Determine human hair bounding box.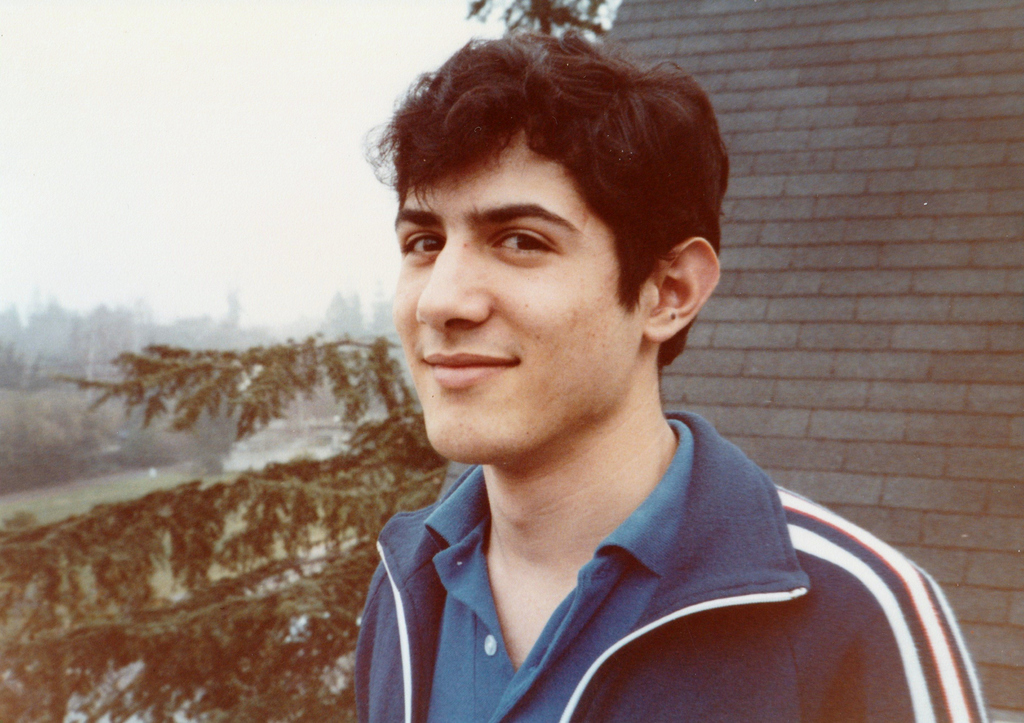
Determined: [left=380, top=0, right=728, bottom=397].
